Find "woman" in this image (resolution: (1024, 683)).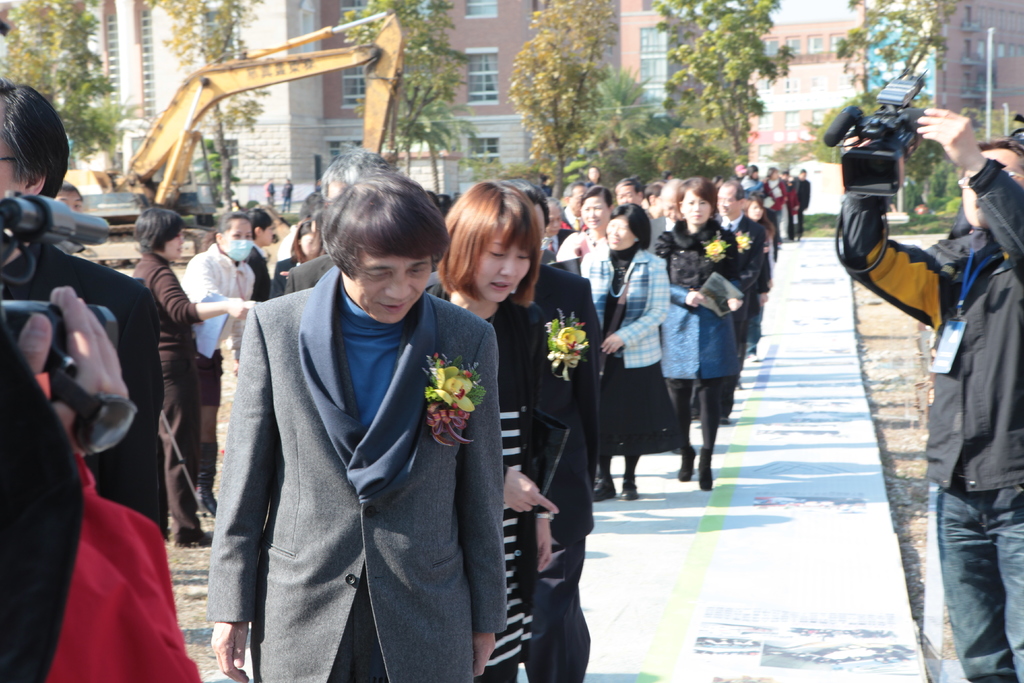
bbox=(134, 210, 248, 548).
